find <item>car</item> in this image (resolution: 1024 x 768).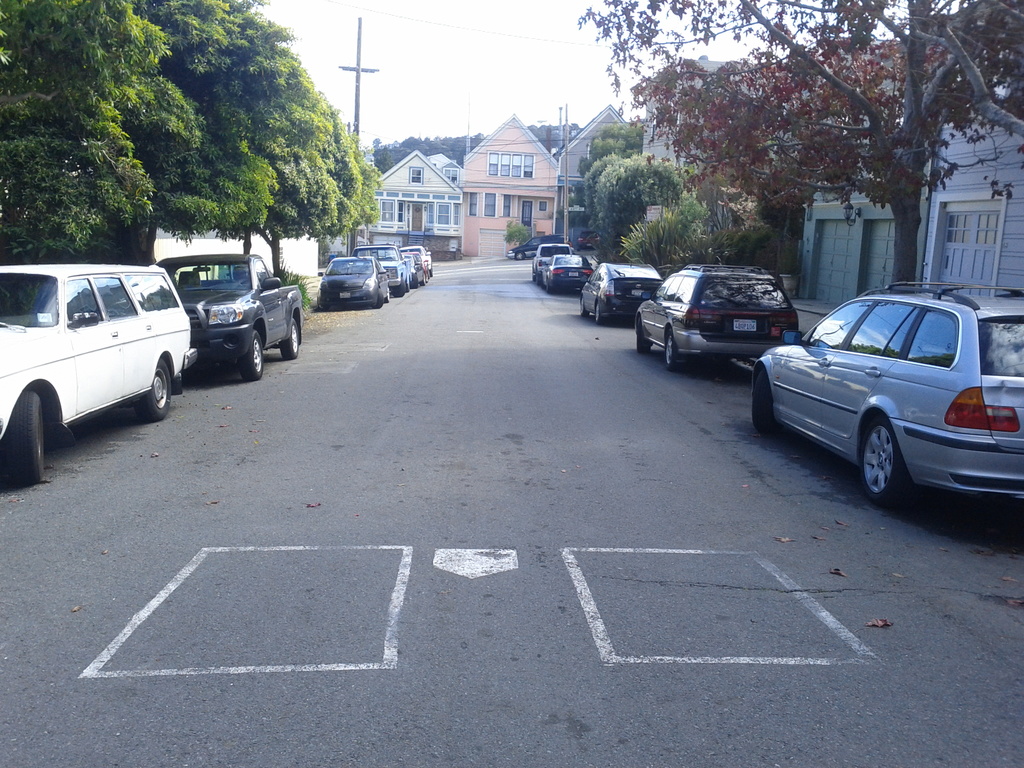
(left=577, top=231, right=602, bottom=252).
